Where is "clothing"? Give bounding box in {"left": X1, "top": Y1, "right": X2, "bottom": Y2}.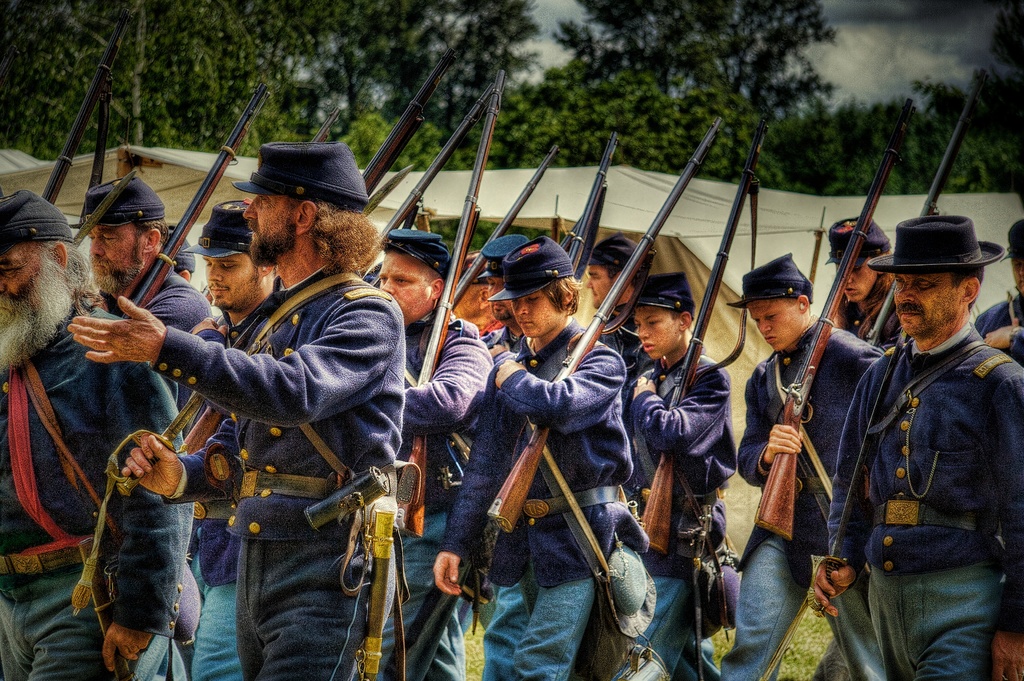
{"left": 180, "top": 266, "right": 376, "bottom": 546}.
